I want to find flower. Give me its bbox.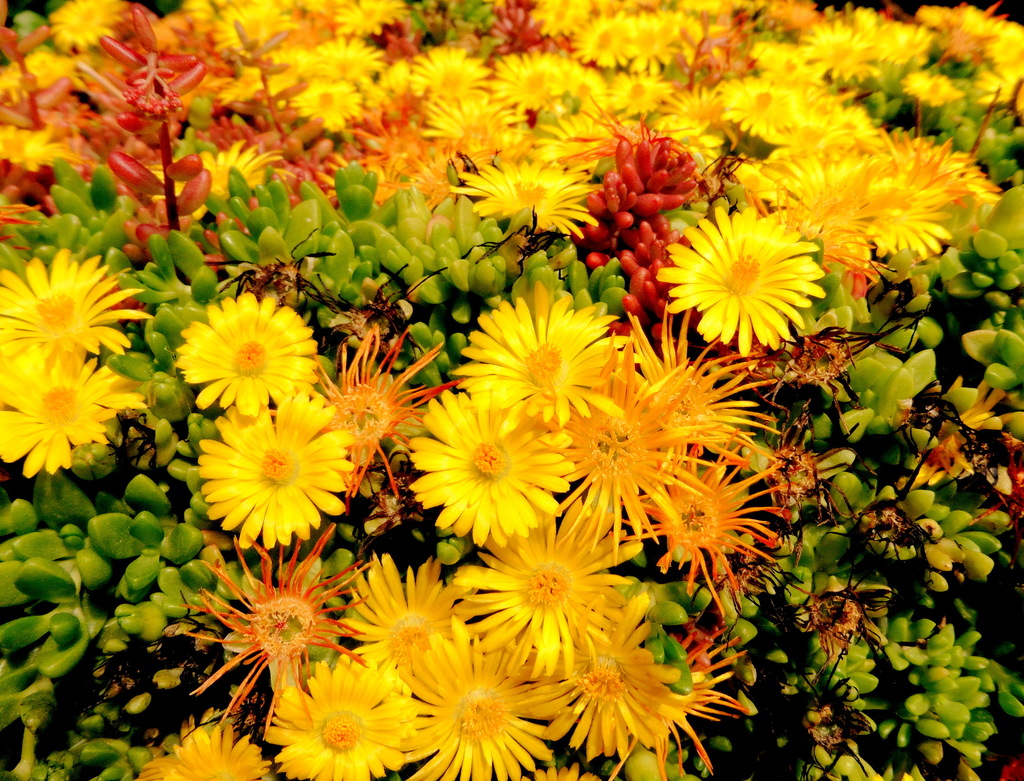
select_region(633, 311, 772, 474).
